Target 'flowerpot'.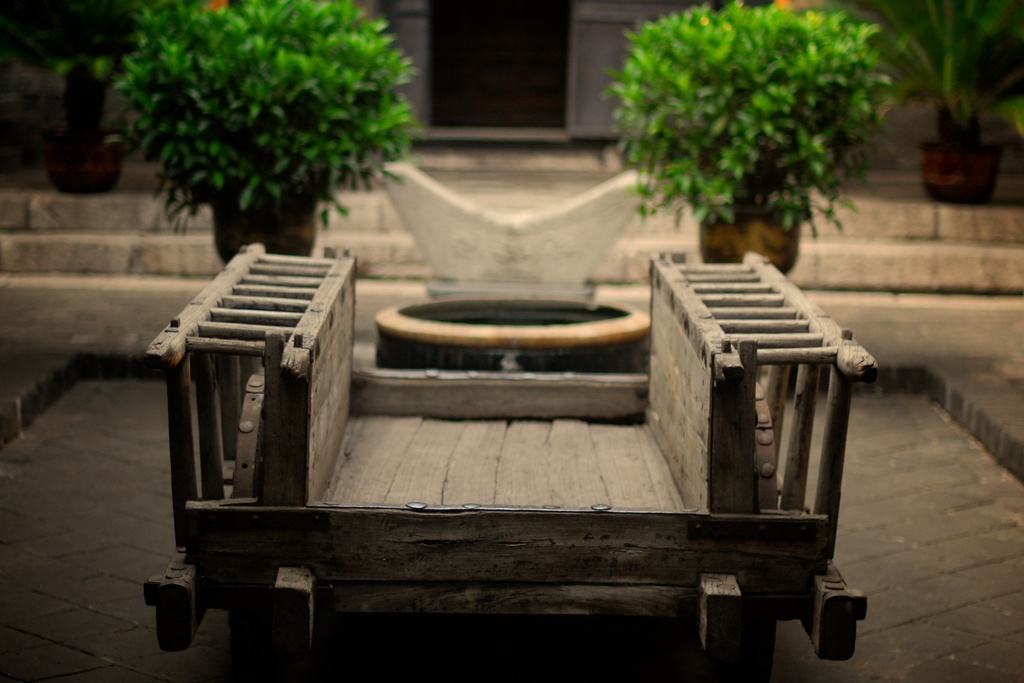
Target region: {"left": 918, "top": 140, "right": 1004, "bottom": 208}.
